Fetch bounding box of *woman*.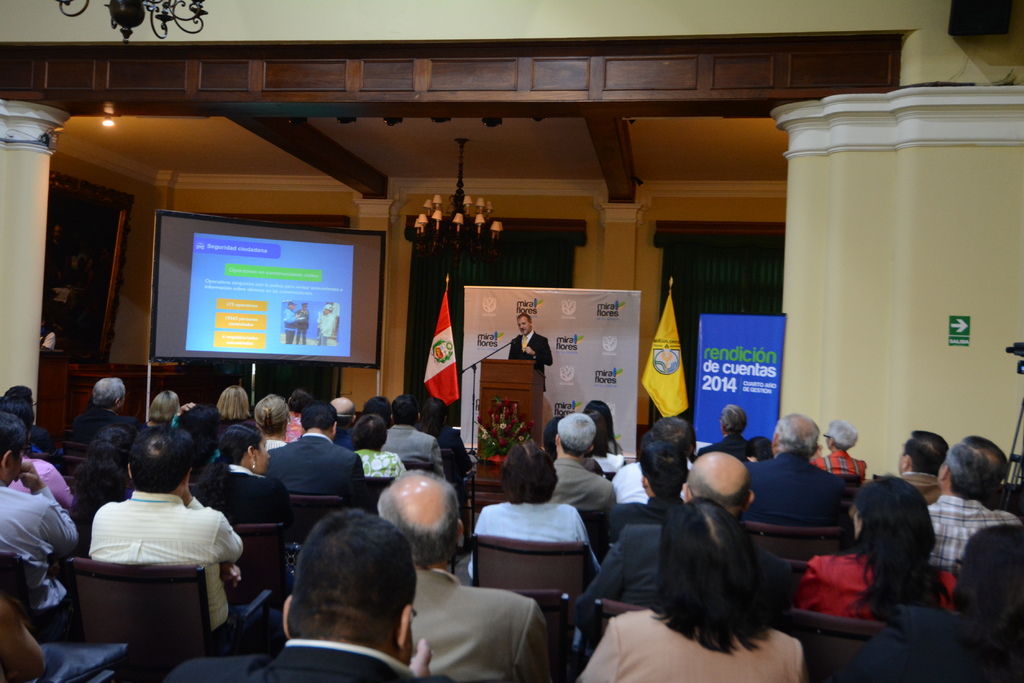
Bbox: (189, 419, 289, 532).
